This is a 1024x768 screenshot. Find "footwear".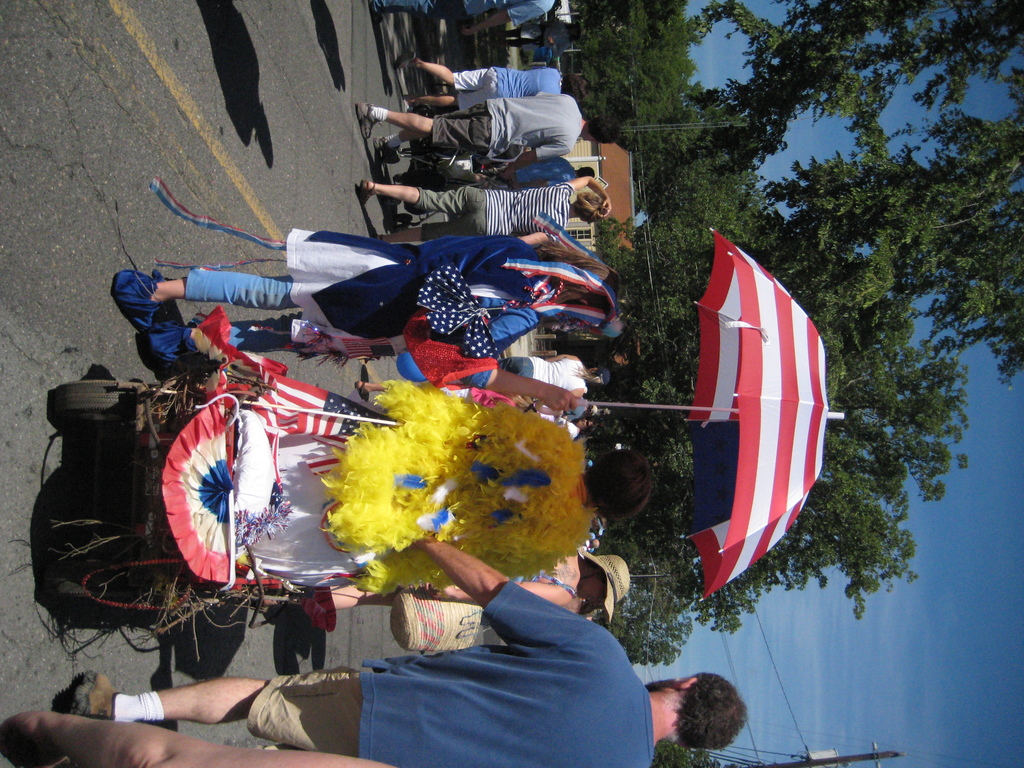
Bounding box: locate(391, 50, 417, 71).
